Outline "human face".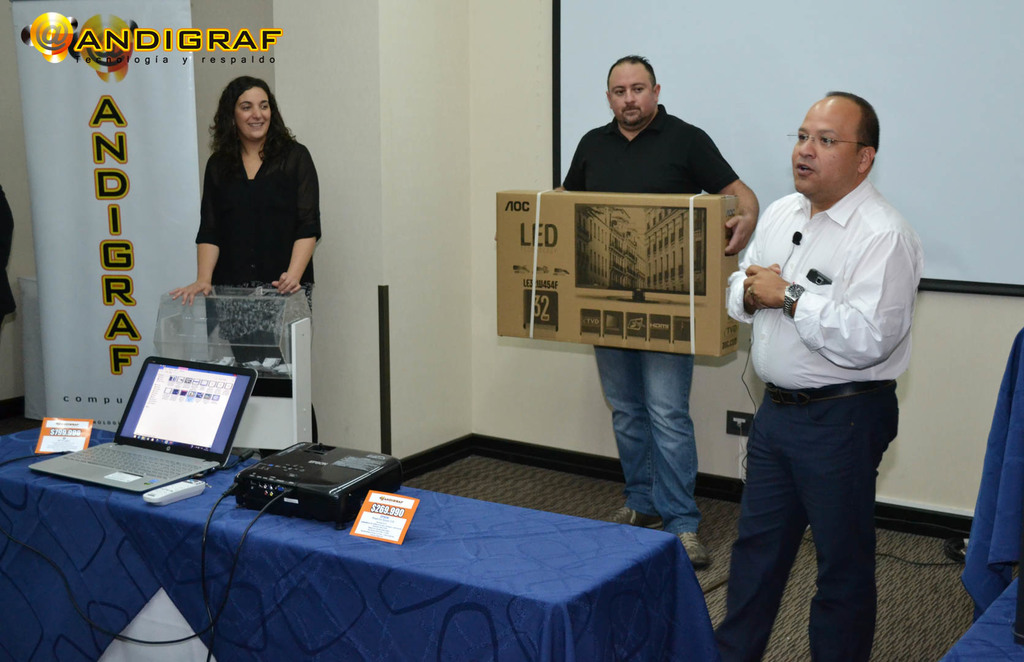
Outline: [left=607, top=63, right=654, bottom=126].
